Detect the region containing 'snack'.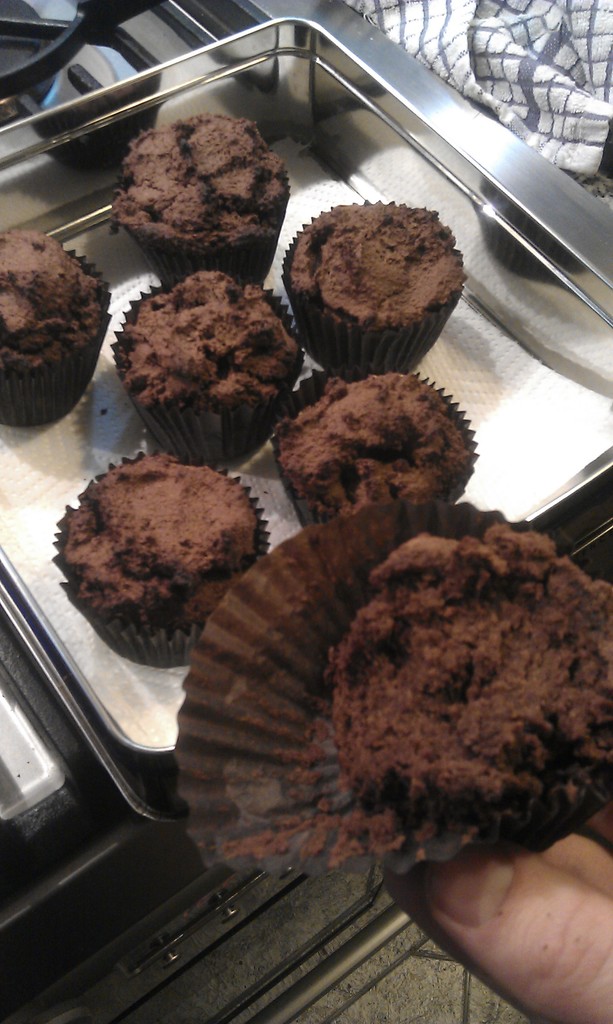
pyautogui.locateOnScreen(267, 390, 489, 524).
